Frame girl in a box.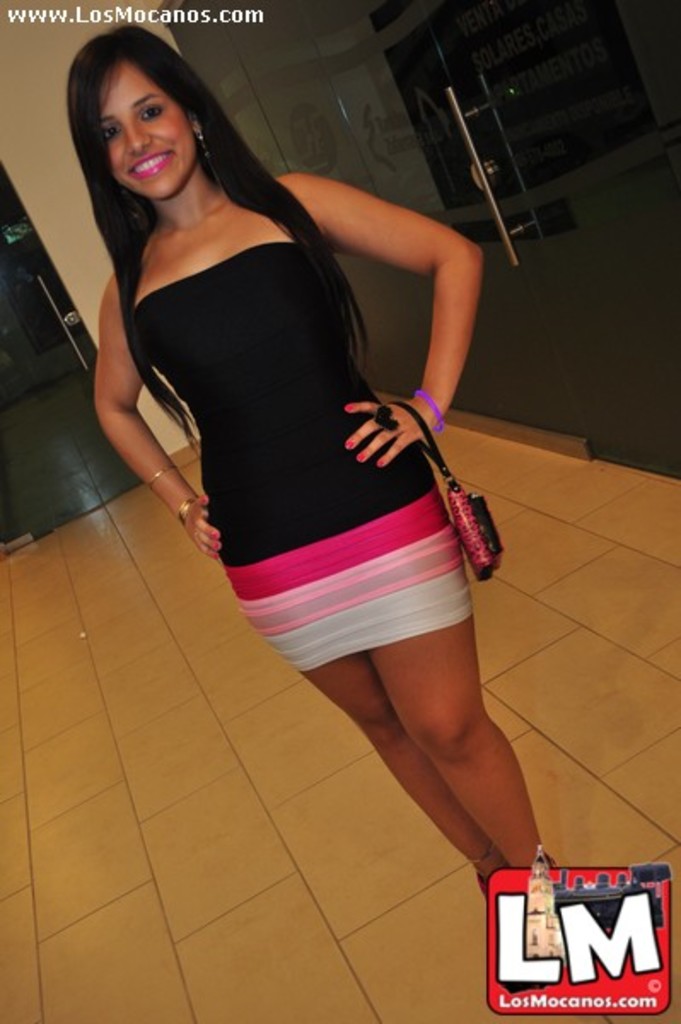
61 22 551 905.
